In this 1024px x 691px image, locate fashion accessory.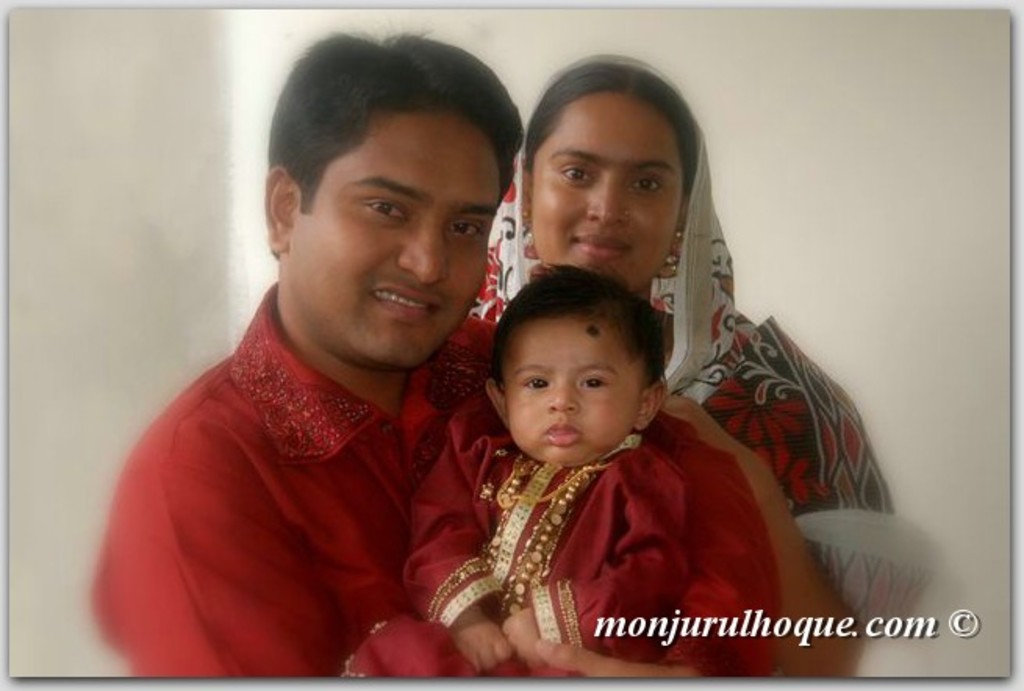
Bounding box: Rect(494, 458, 602, 513).
